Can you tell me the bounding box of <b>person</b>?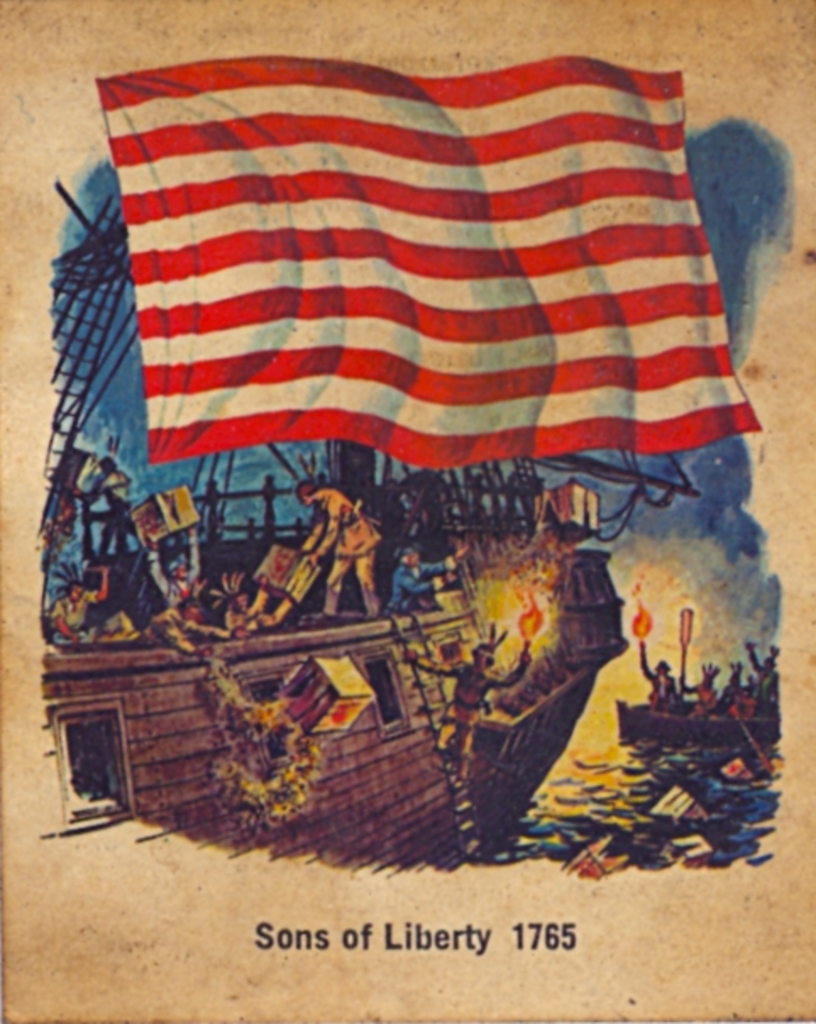
detection(637, 638, 679, 723).
